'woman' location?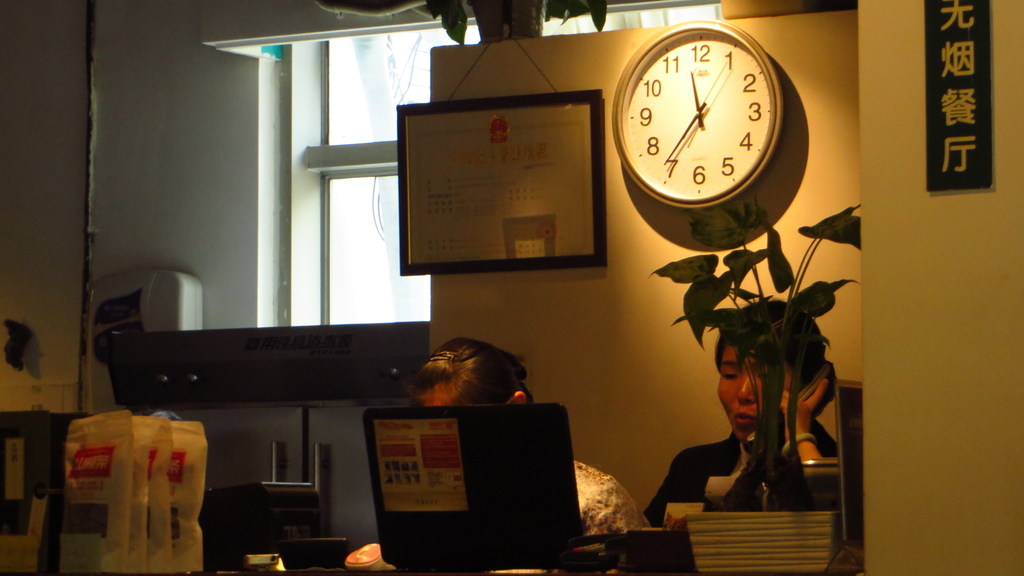
select_region(337, 330, 661, 575)
